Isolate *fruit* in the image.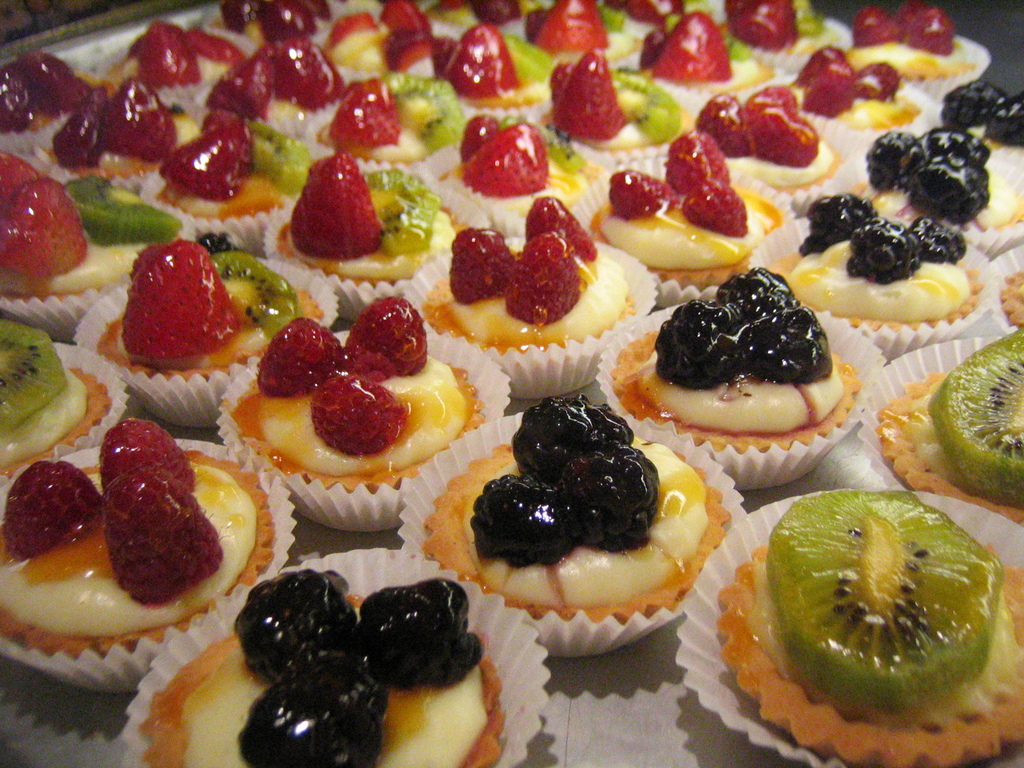
Isolated region: [x1=723, y1=0, x2=797, y2=50].
